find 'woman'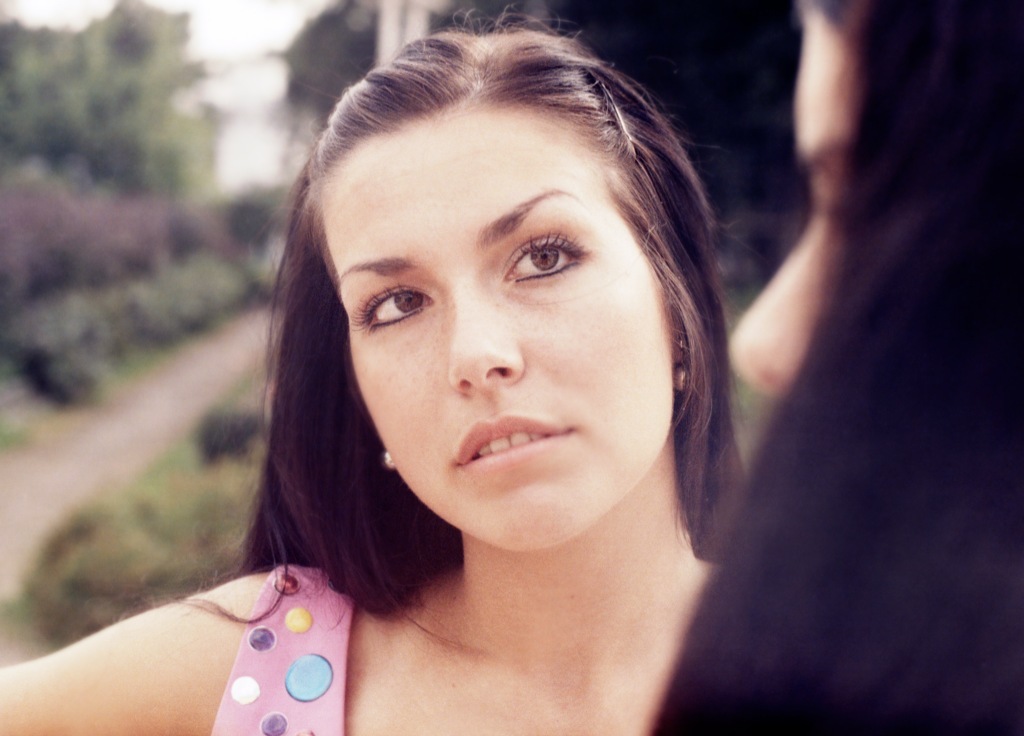
Rect(0, 1, 749, 735)
